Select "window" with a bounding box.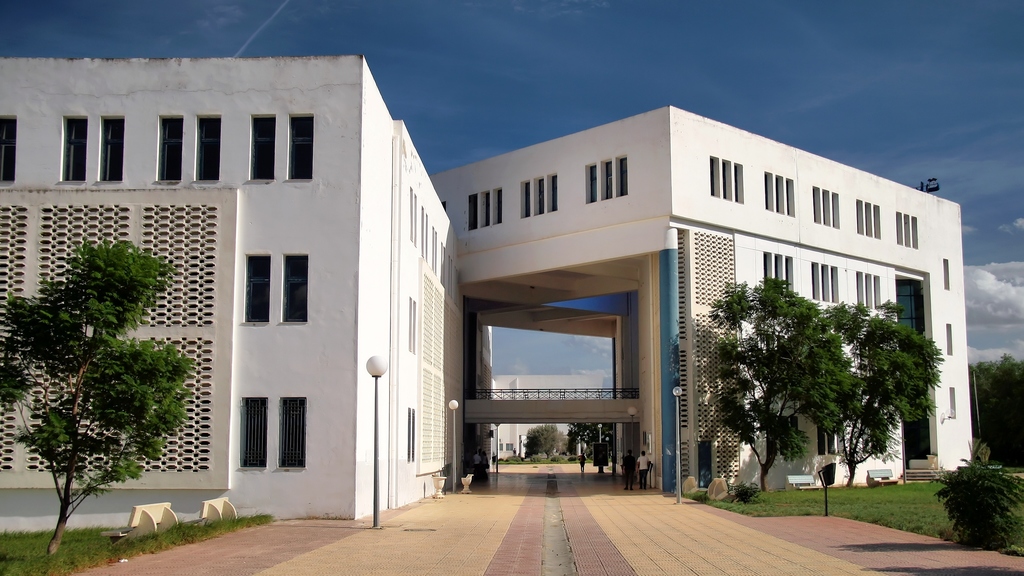
pyautogui.locateOnScreen(55, 114, 86, 182).
